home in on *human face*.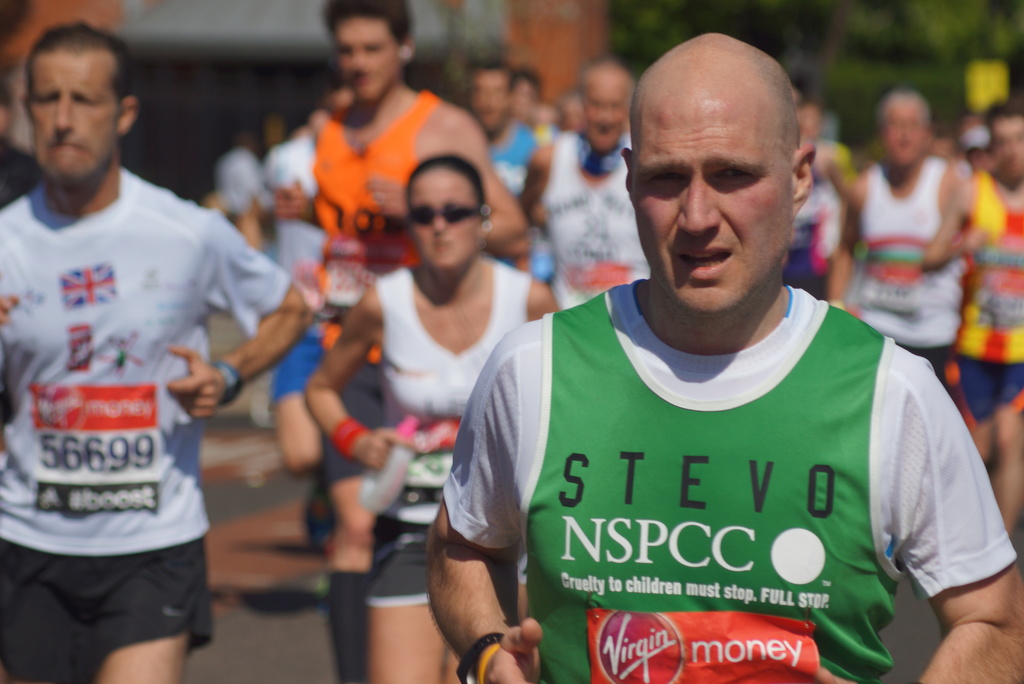
Homed in at 335, 17, 399, 107.
